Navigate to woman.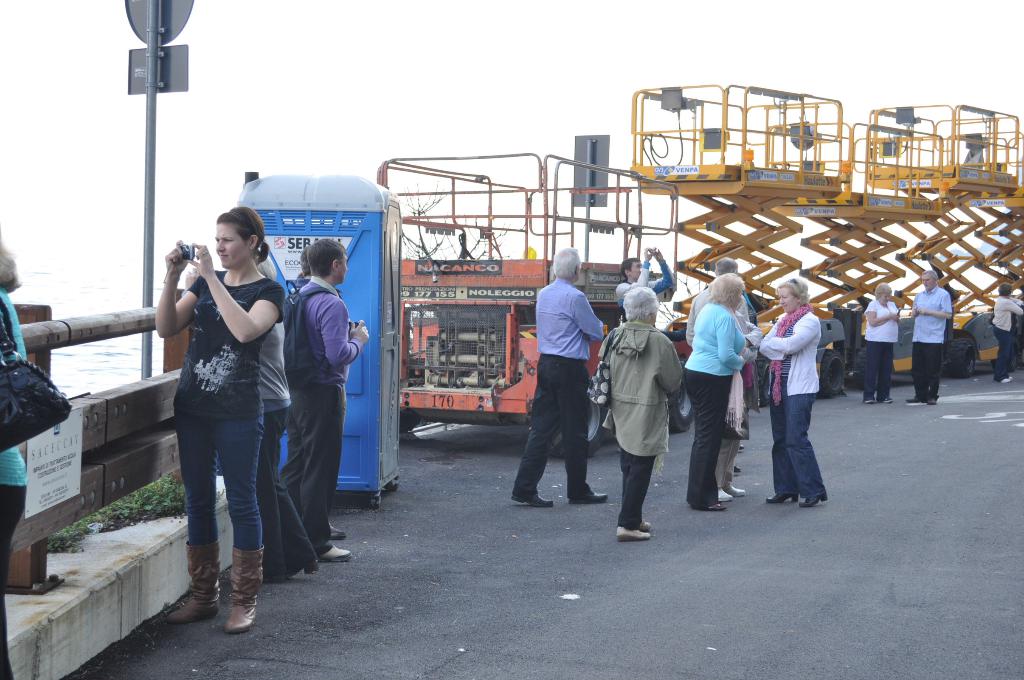
Navigation target: {"left": 585, "top": 275, "right": 685, "bottom": 551}.
